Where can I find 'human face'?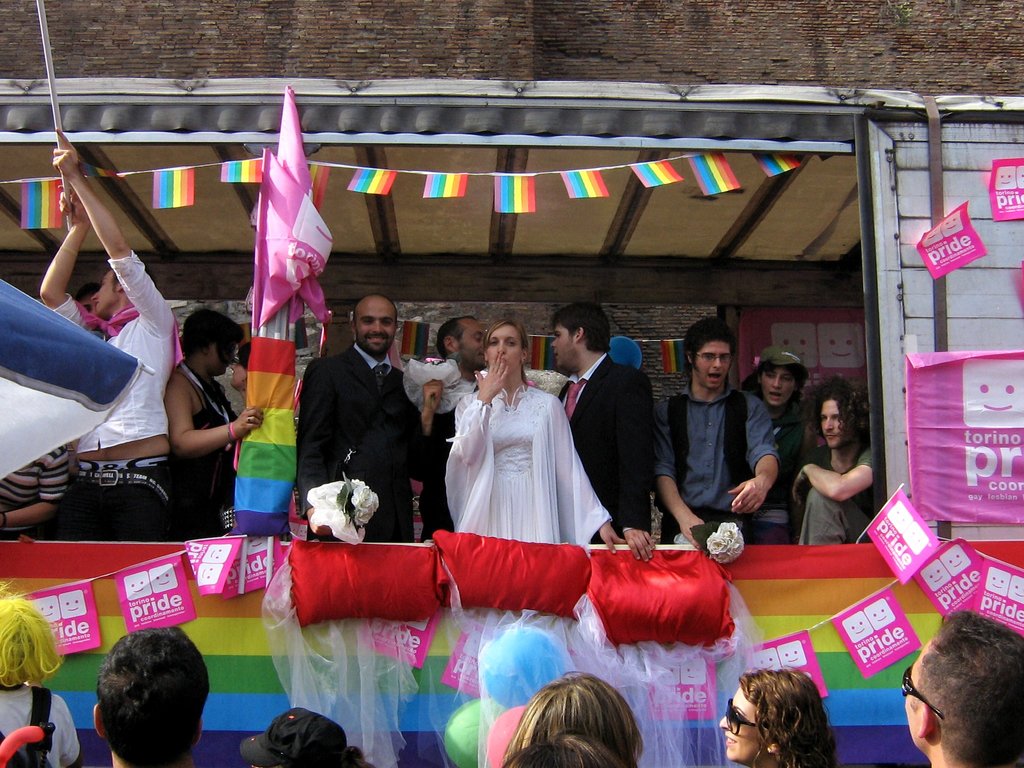
You can find it at region(456, 319, 485, 366).
